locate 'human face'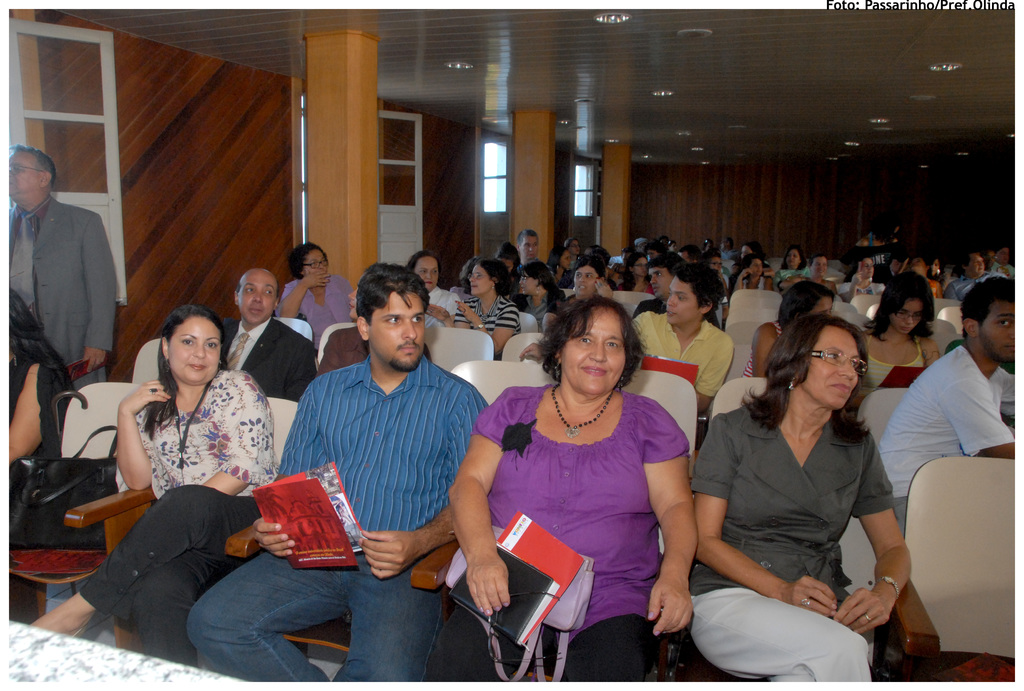
box=[500, 257, 516, 274]
